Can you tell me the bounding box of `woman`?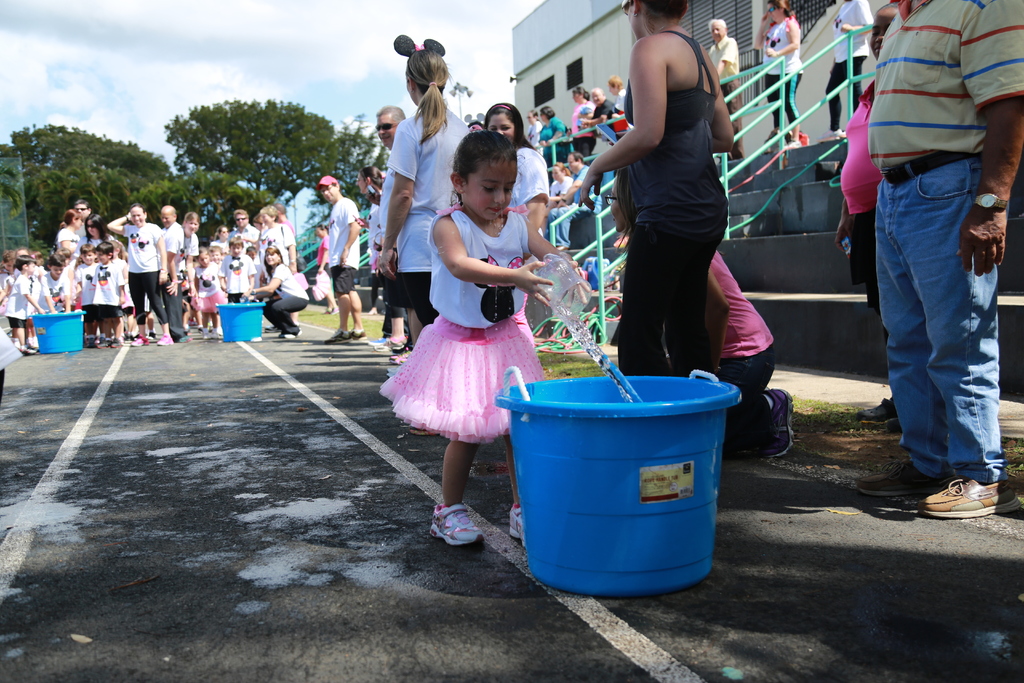
x1=487 y1=101 x2=551 y2=229.
